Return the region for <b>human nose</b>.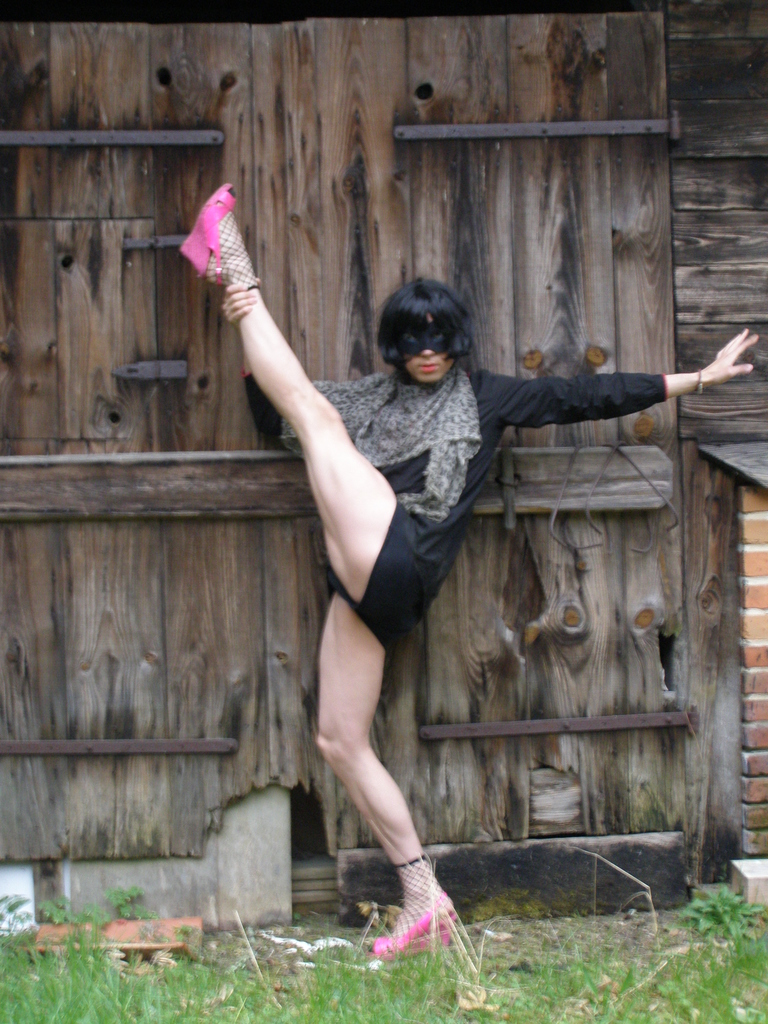
box=[416, 349, 436, 358].
